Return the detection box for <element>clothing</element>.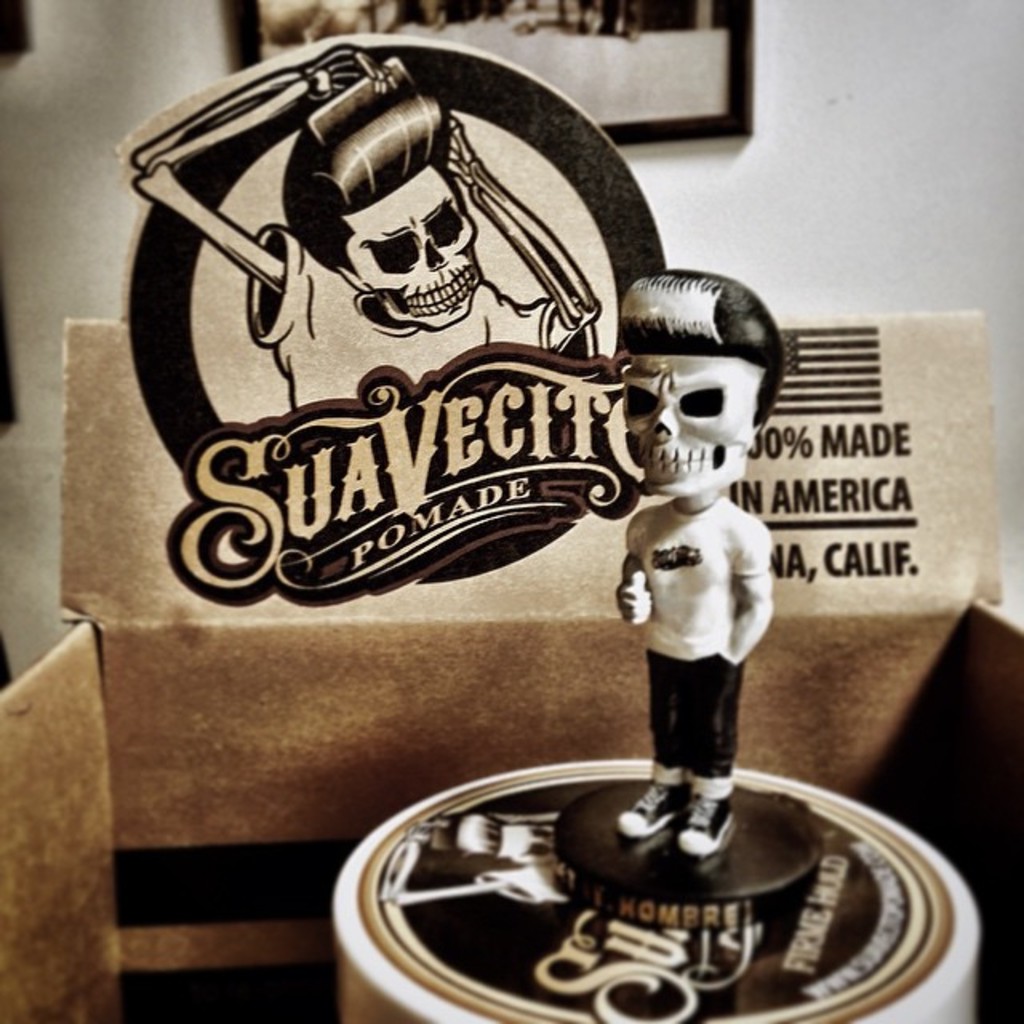
Rect(578, 483, 794, 787).
